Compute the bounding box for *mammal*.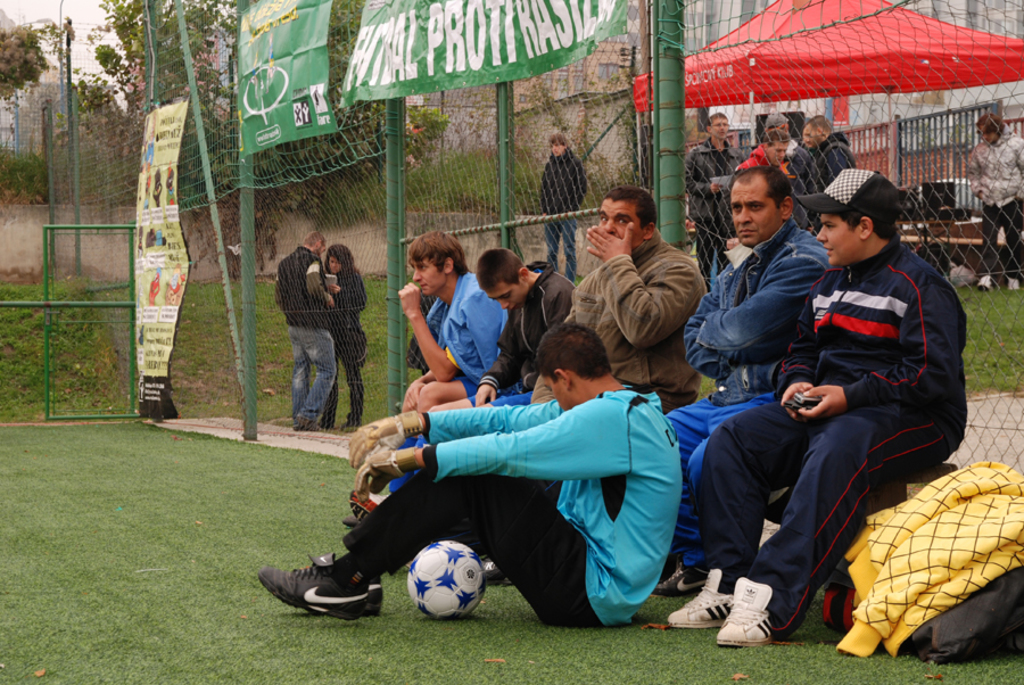
x1=795, y1=135, x2=817, y2=154.
